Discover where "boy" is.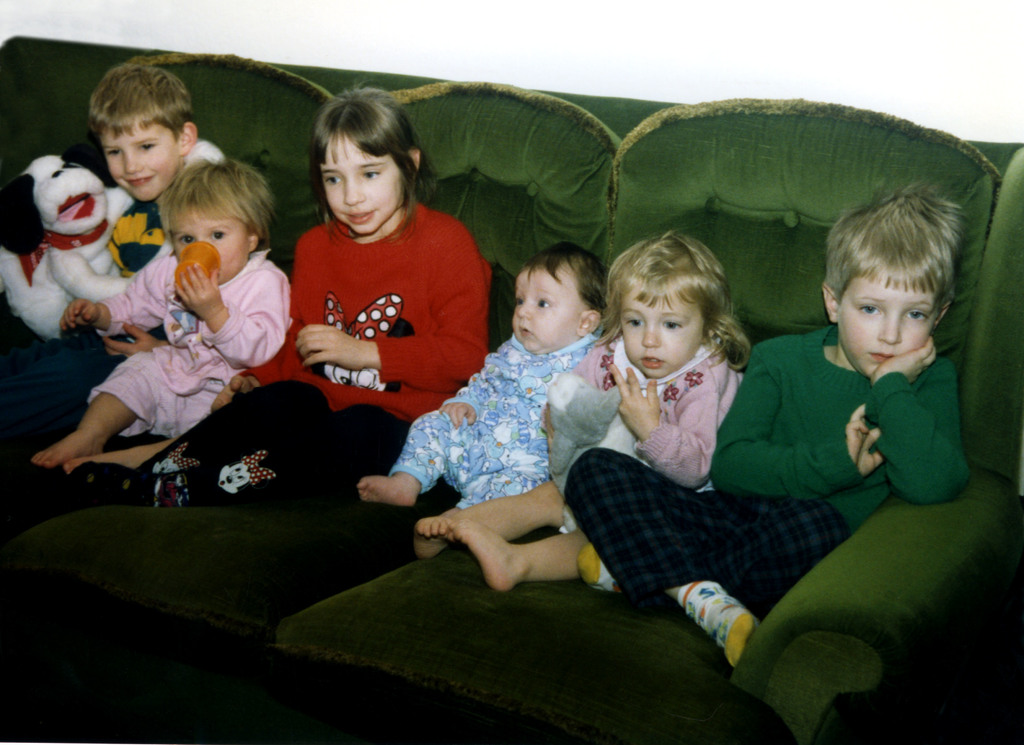
Discovered at locate(356, 243, 606, 515).
